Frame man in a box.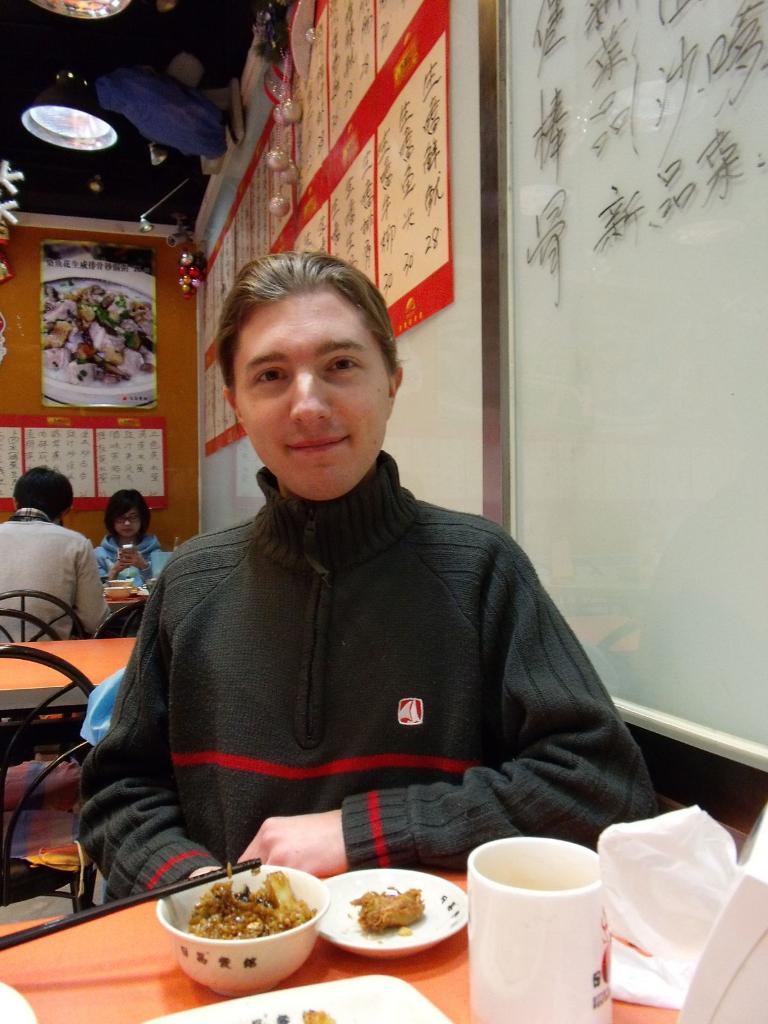
0 473 124 646.
